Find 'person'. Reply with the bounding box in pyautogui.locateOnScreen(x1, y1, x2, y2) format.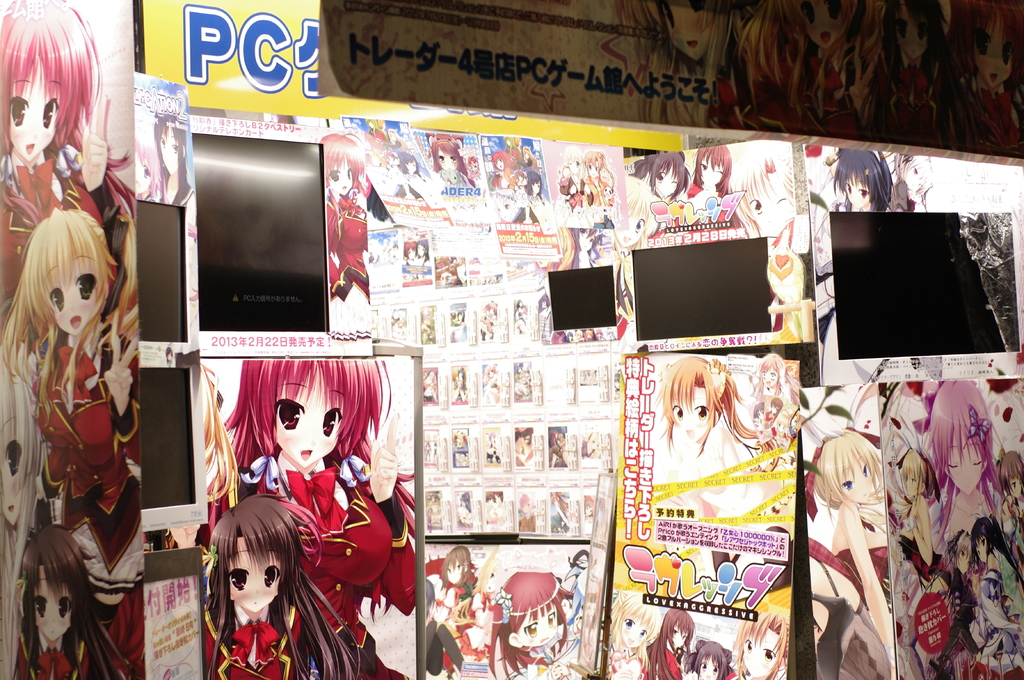
pyautogui.locateOnScreen(807, 423, 899, 679).
